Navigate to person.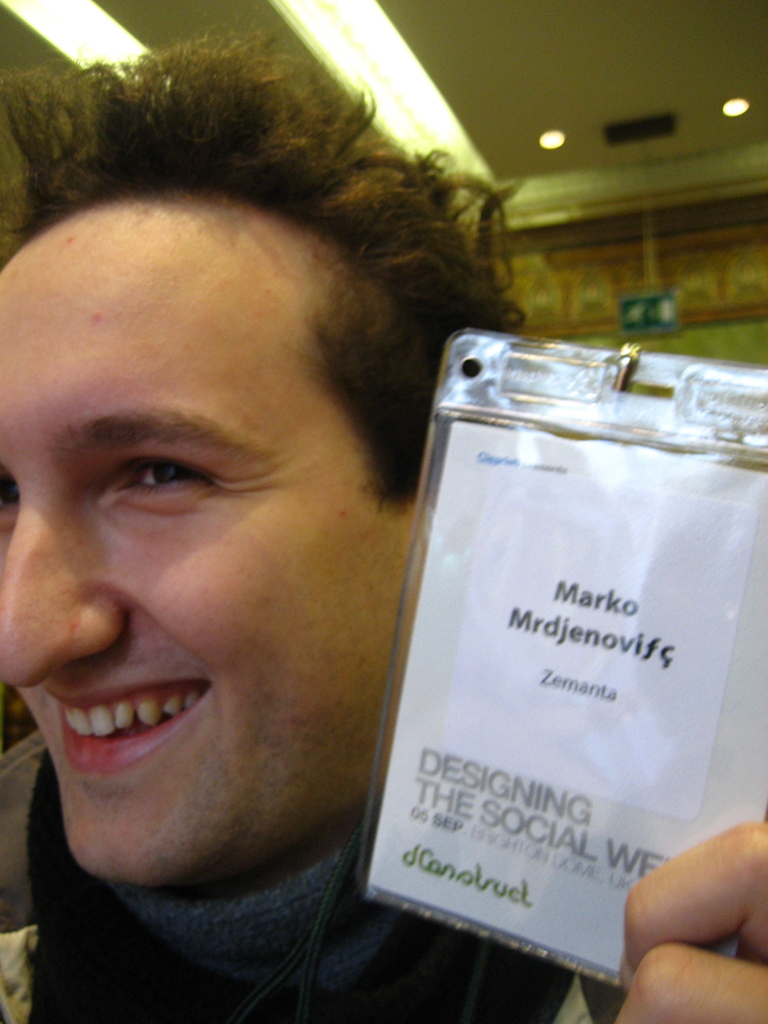
Navigation target: (0, 39, 501, 1023).
